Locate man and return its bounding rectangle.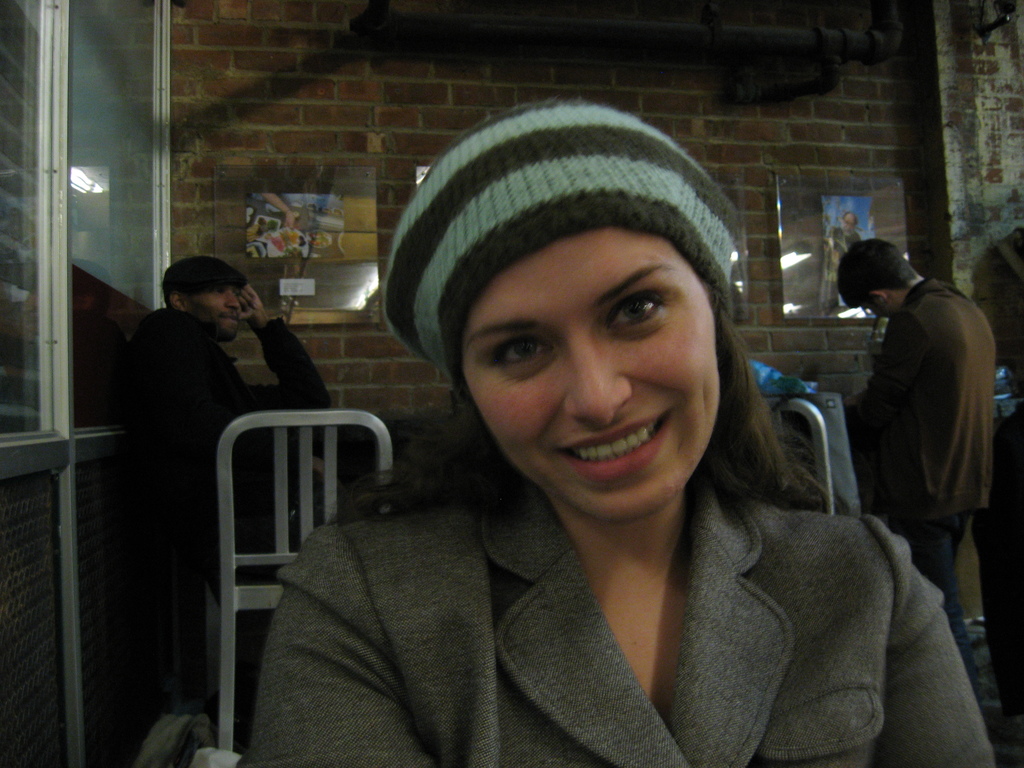
(x1=120, y1=247, x2=359, y2=598).
